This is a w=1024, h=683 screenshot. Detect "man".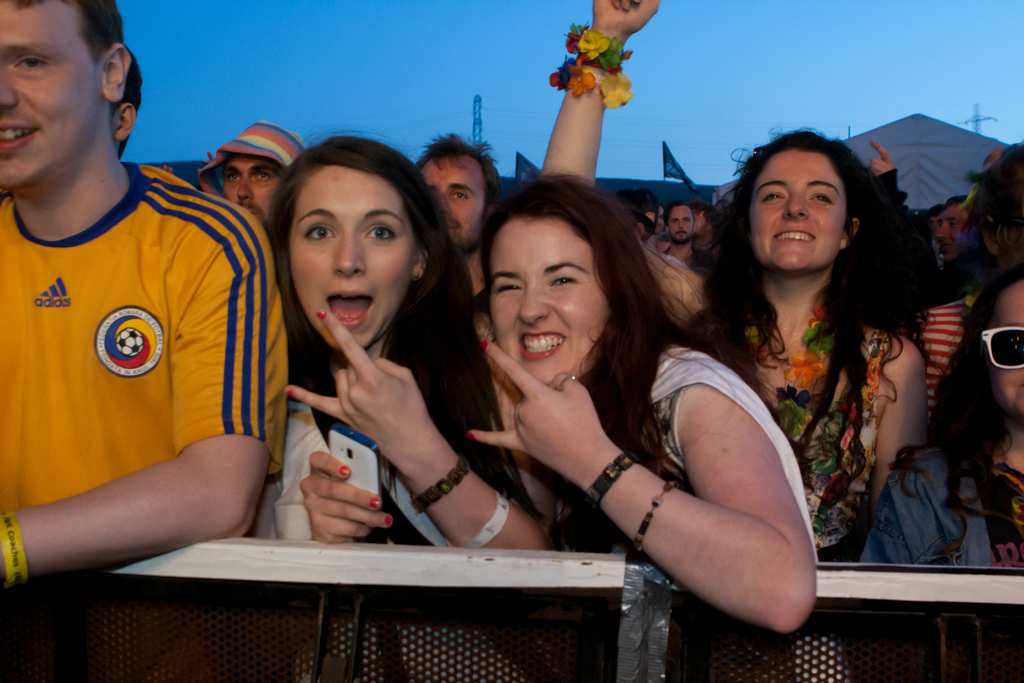
(x1=615, y1=189, x2=685, y2=265).
